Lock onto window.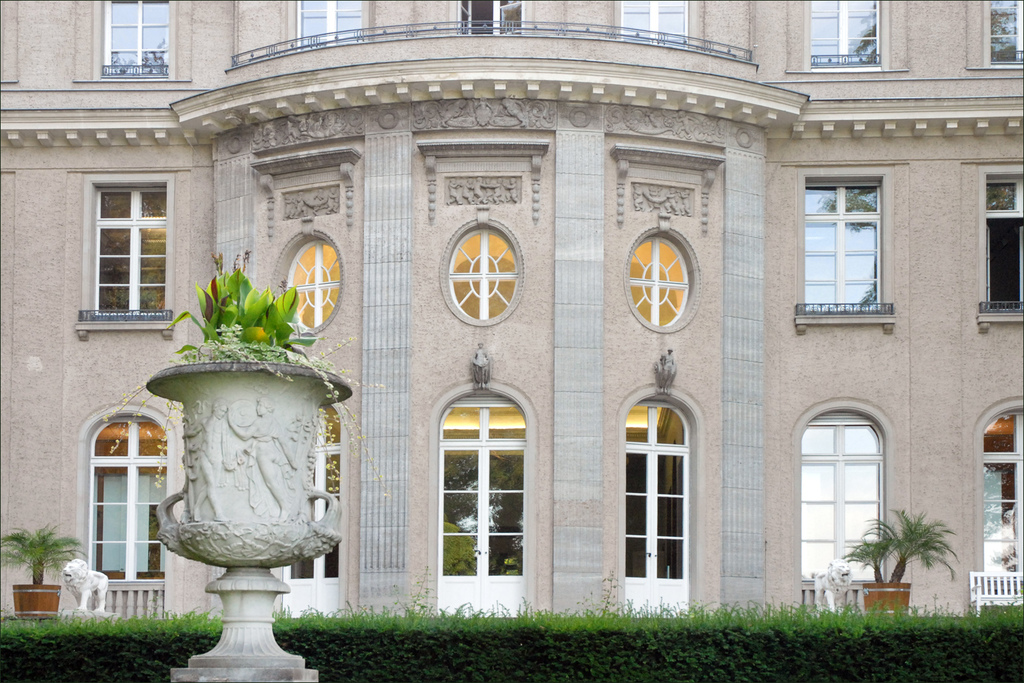
Locked: box=[455, 0, 528, 41].
